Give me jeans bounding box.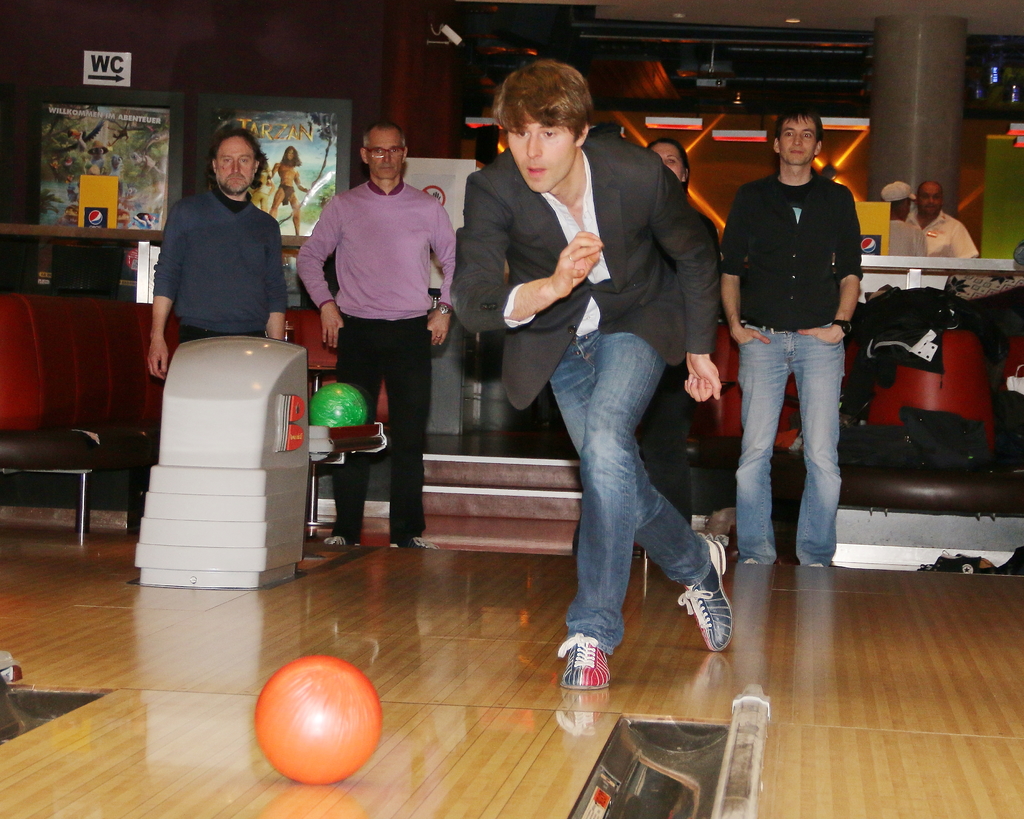
select_region(518, 304, 724, 692).
